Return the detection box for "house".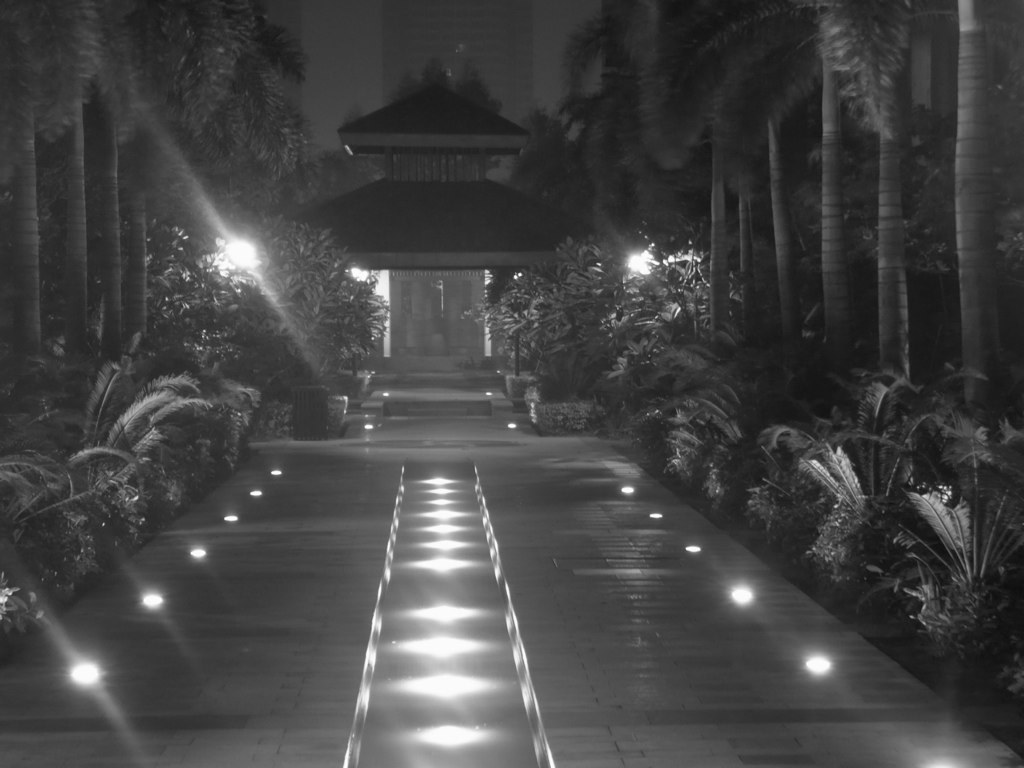
locate(290, 77, 589, 376).
